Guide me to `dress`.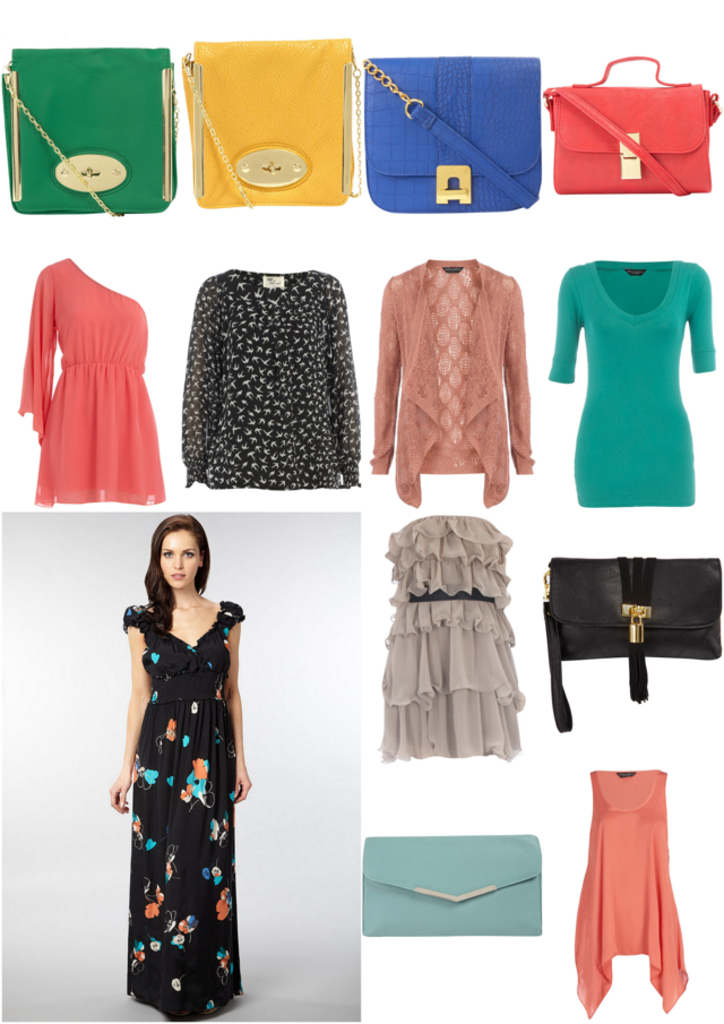
Guidance: left=110, top=576, right=257, bottom=988.
